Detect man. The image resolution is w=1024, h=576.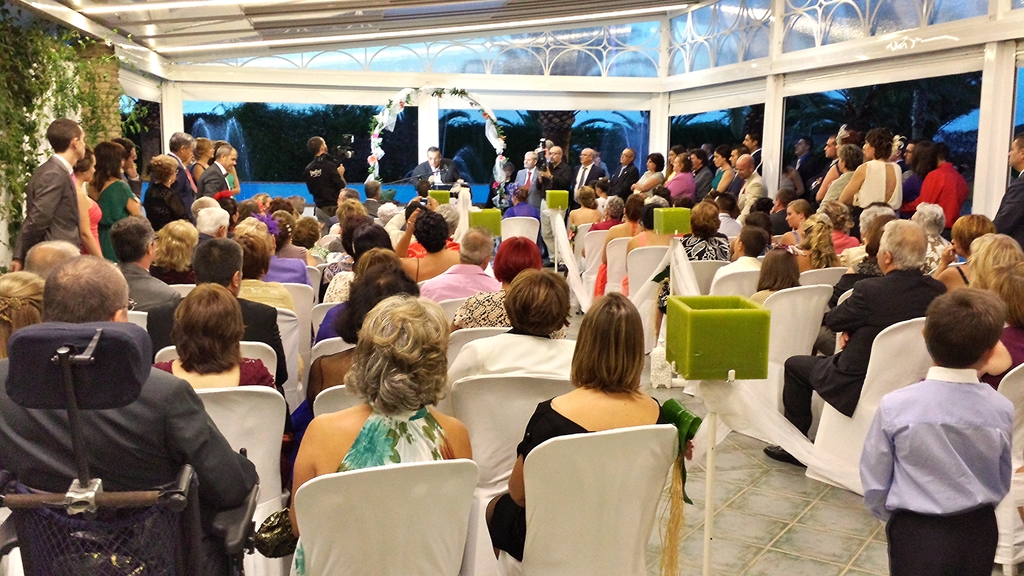
Rect(197, 206, 228, 248).
